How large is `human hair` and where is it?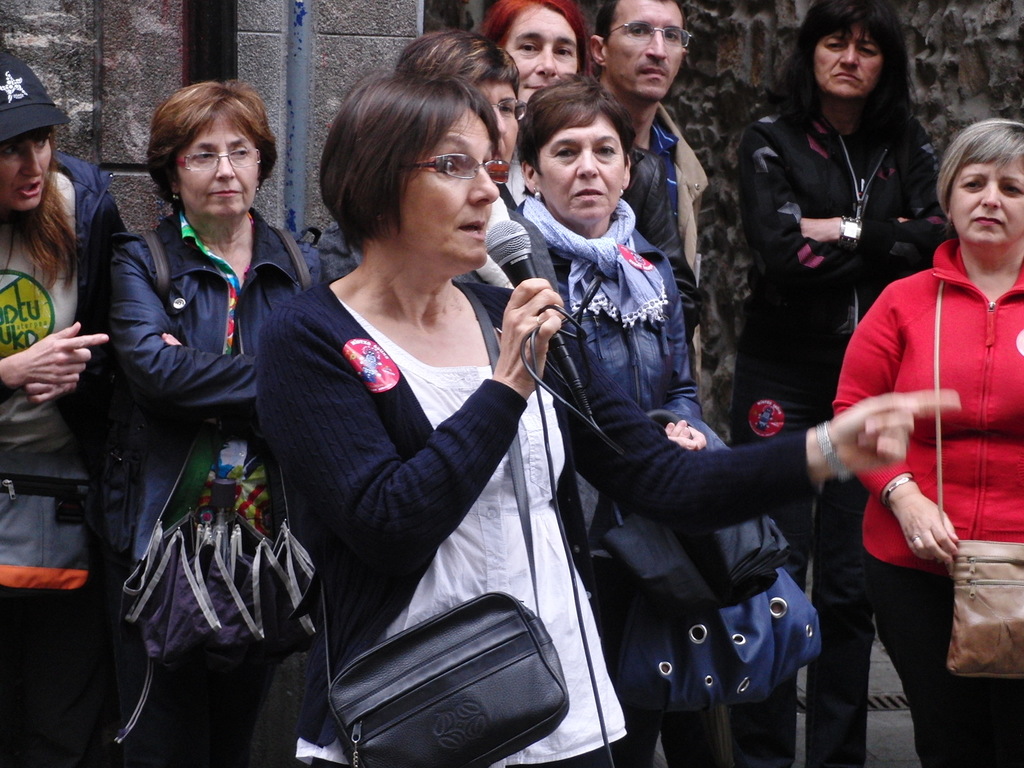
Bounding box: x1=516 y1=73 x2=637 y2=176.
